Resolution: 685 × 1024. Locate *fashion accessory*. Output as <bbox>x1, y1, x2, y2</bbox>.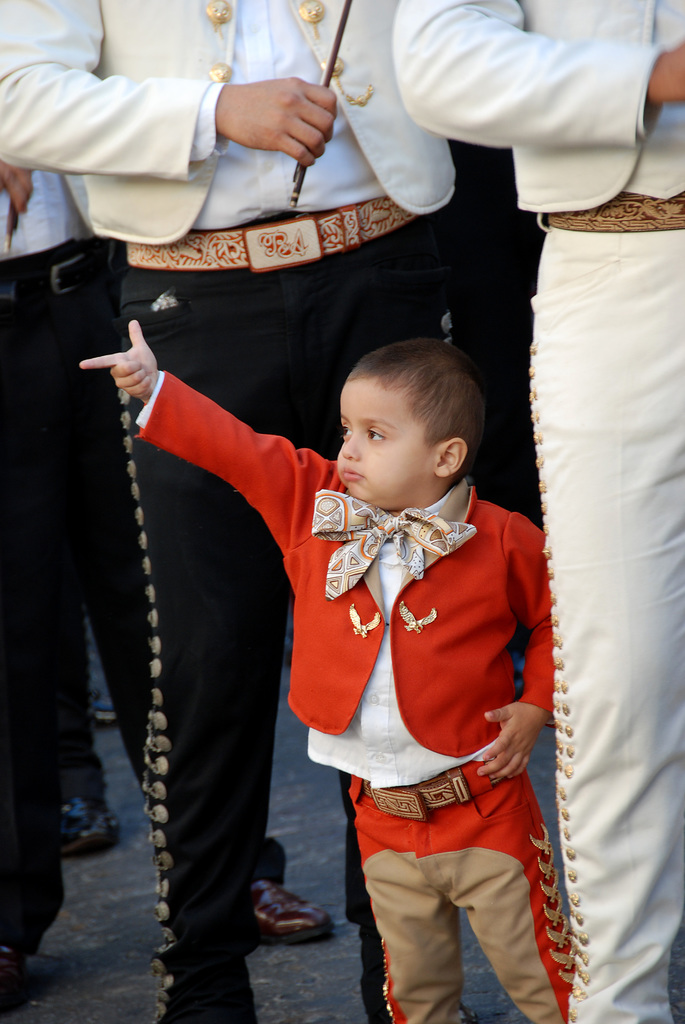
<bbox>312, 488, 478, 607</bbox>.
